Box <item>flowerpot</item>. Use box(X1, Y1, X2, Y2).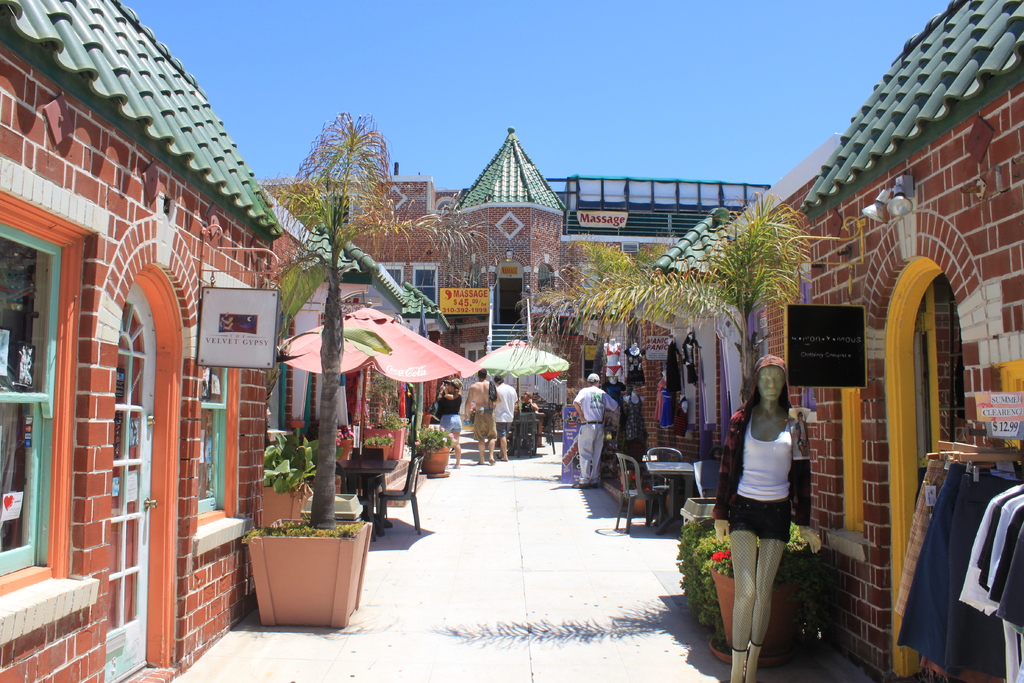
box(237, 534, 355, 630).
